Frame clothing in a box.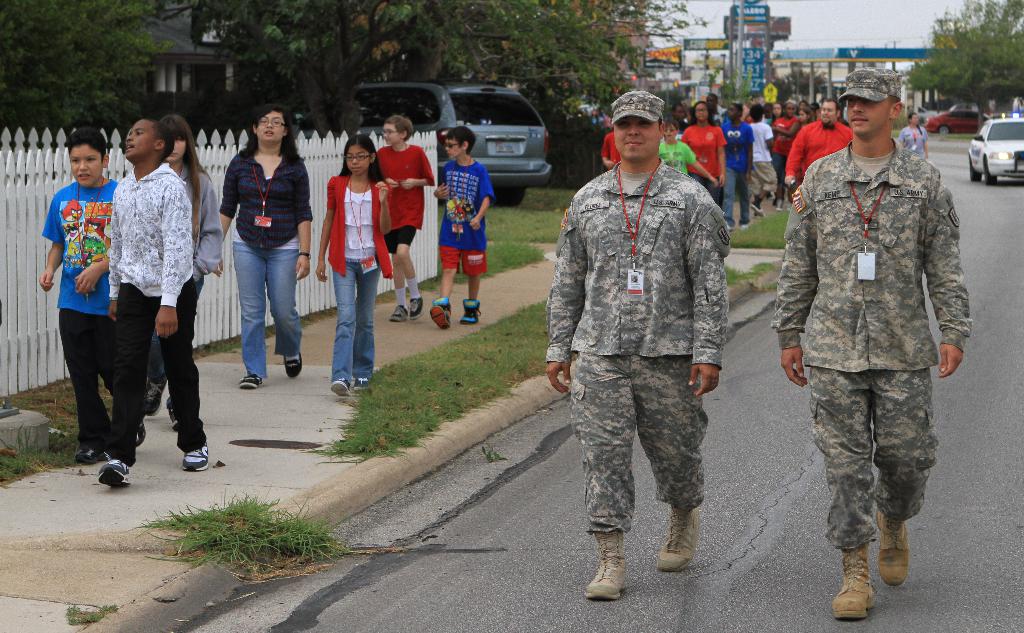
[x1=774, y1=109, x2=800, y2=160].
